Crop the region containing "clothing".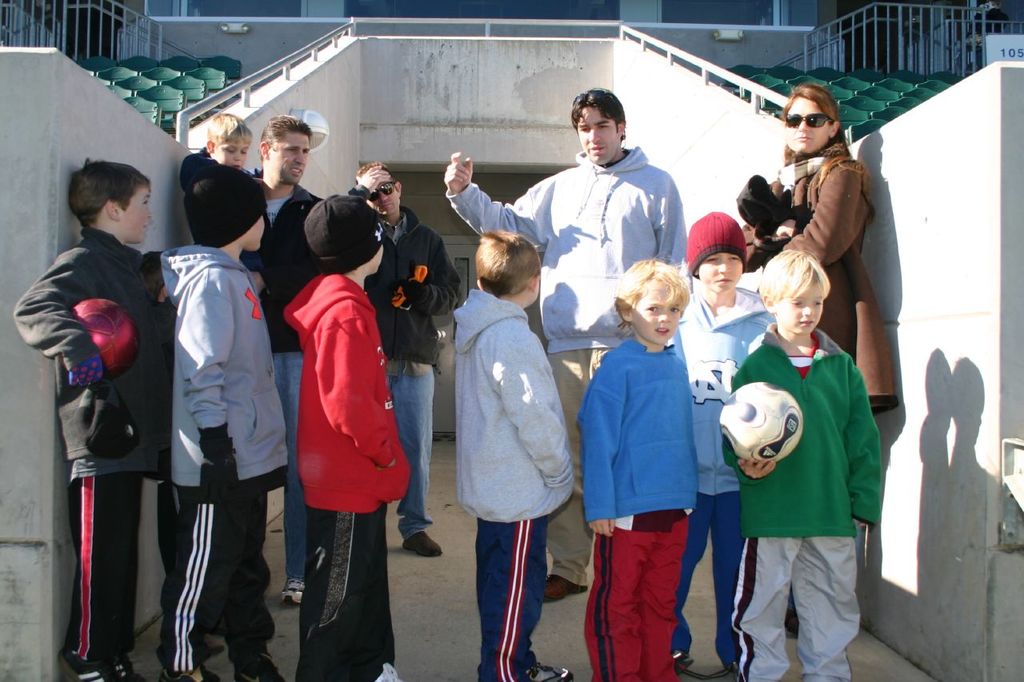
Crop region: [669,286,773,672].
